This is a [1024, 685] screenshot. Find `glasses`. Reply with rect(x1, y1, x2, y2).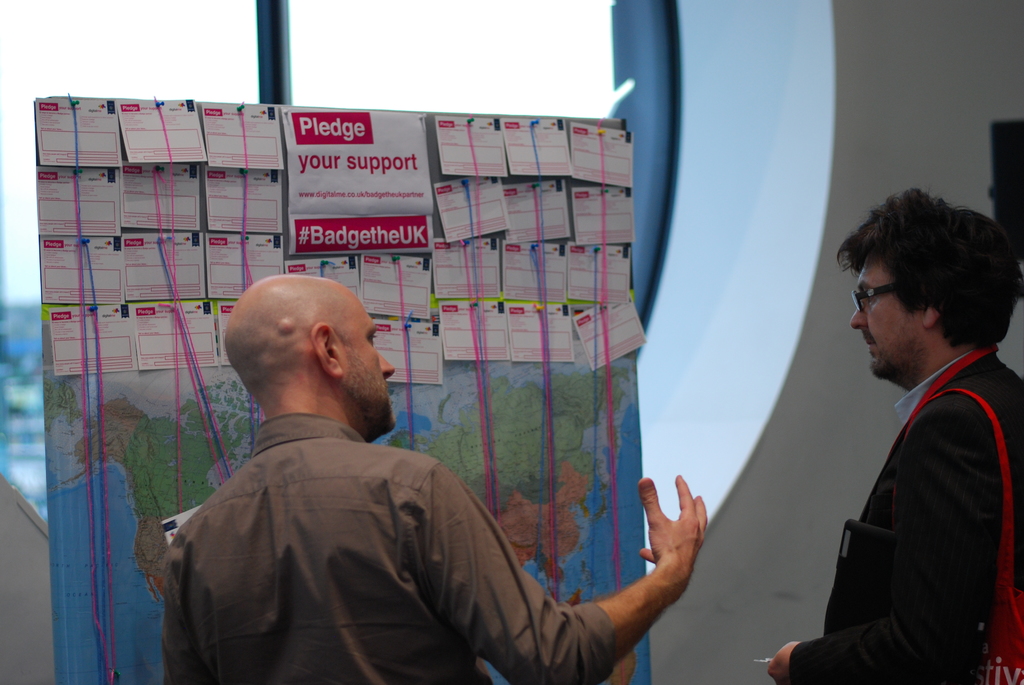
rect(850, 287, 896, 316).
